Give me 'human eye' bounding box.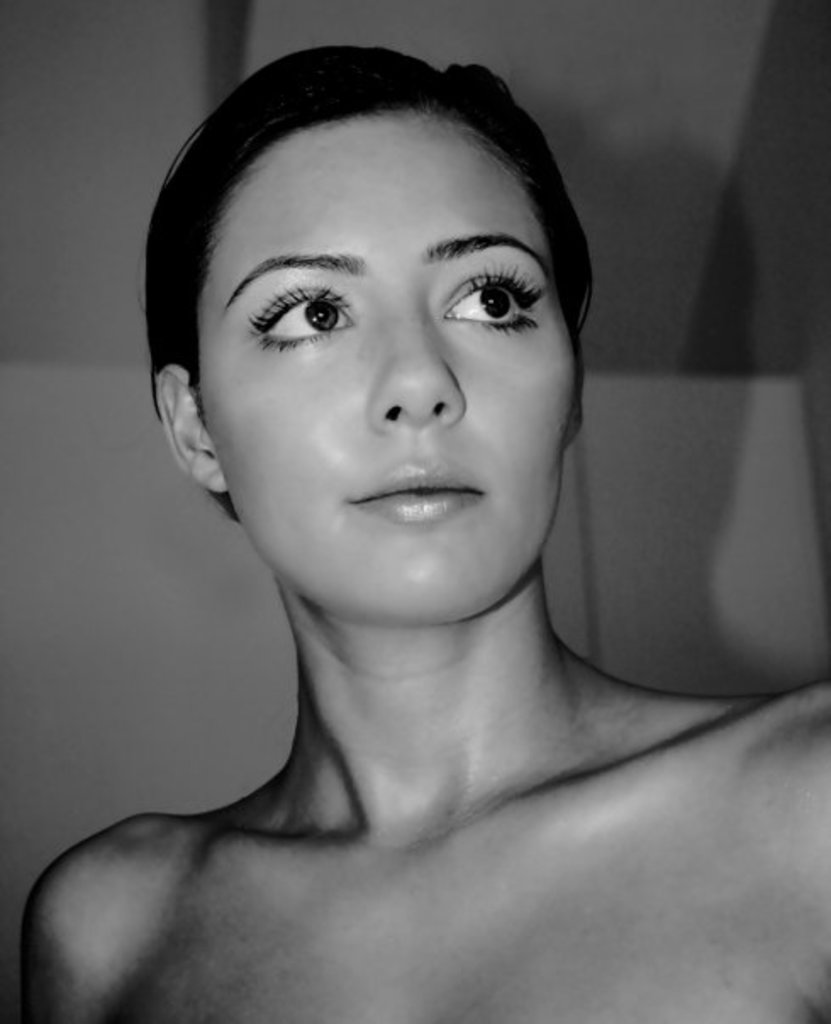
x1=251 y1=278 x2=366 y2=354.
